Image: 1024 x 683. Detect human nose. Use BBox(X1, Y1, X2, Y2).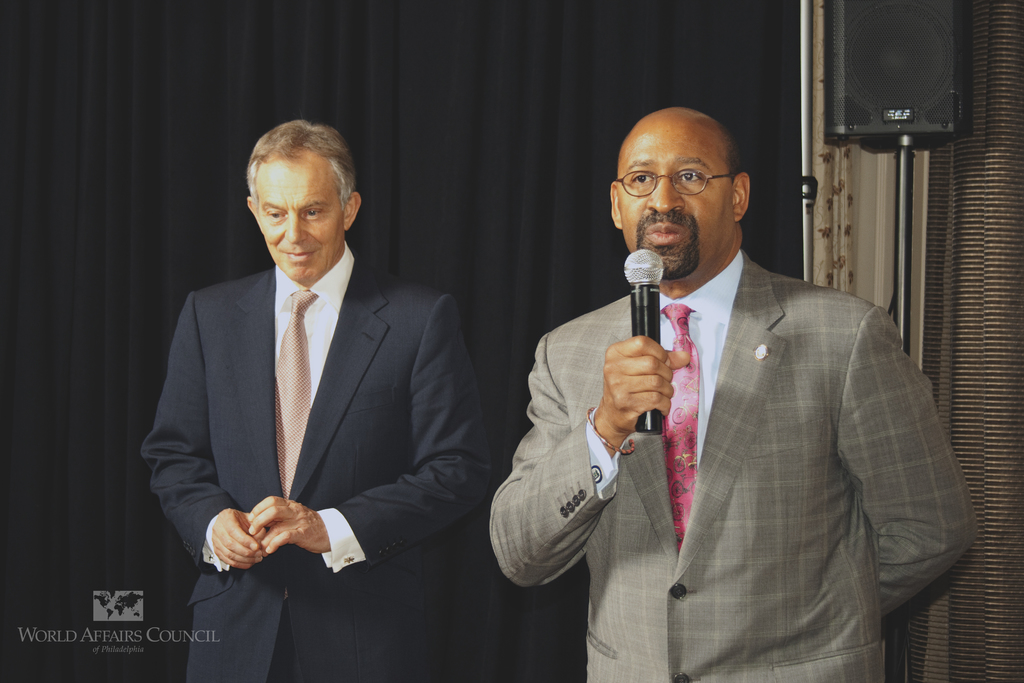
BBox(646, 169, 685, 211).
